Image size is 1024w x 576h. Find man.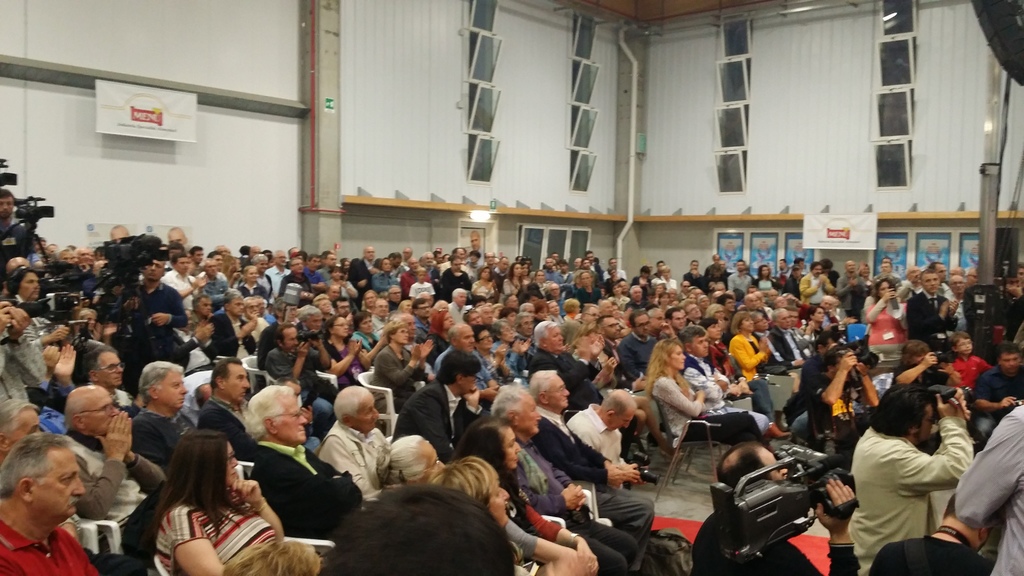
crop(563, 391, 652, 489).
